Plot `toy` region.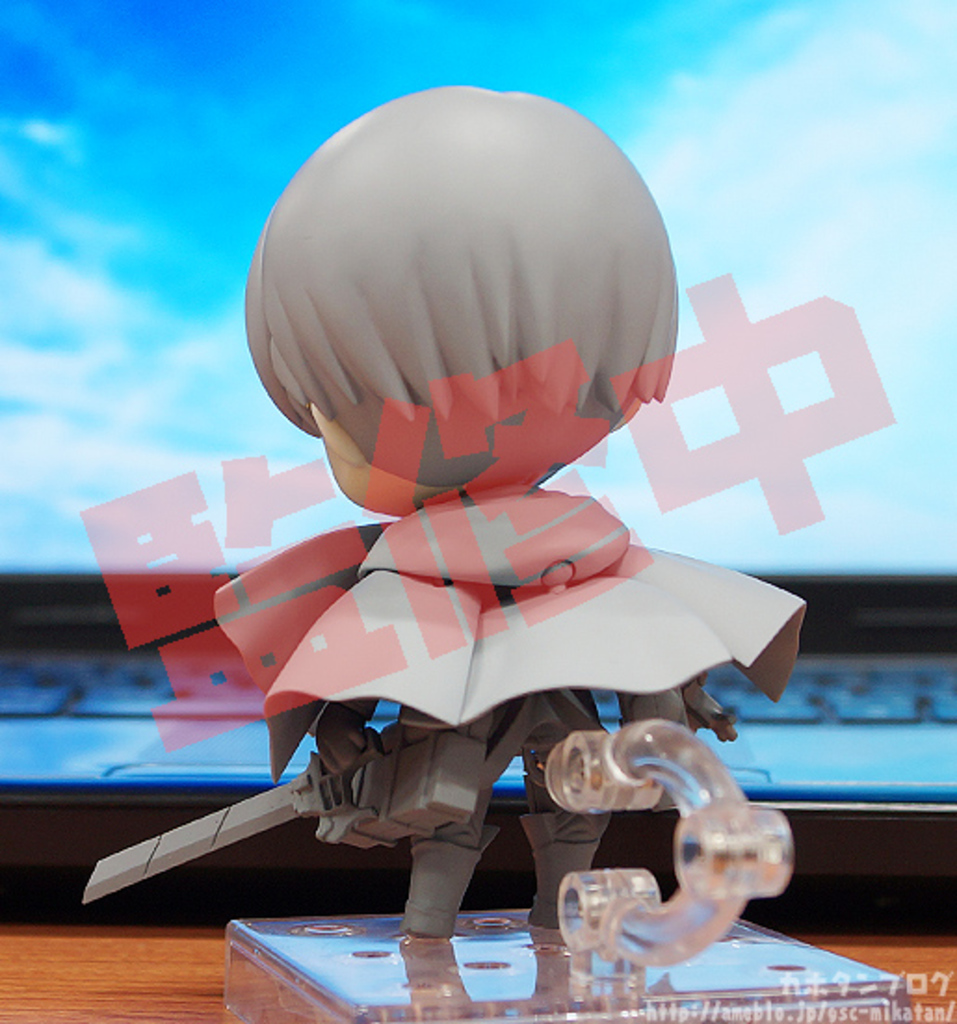
Plotted at [x1=63, y1=151, x2=857, y2=978].
